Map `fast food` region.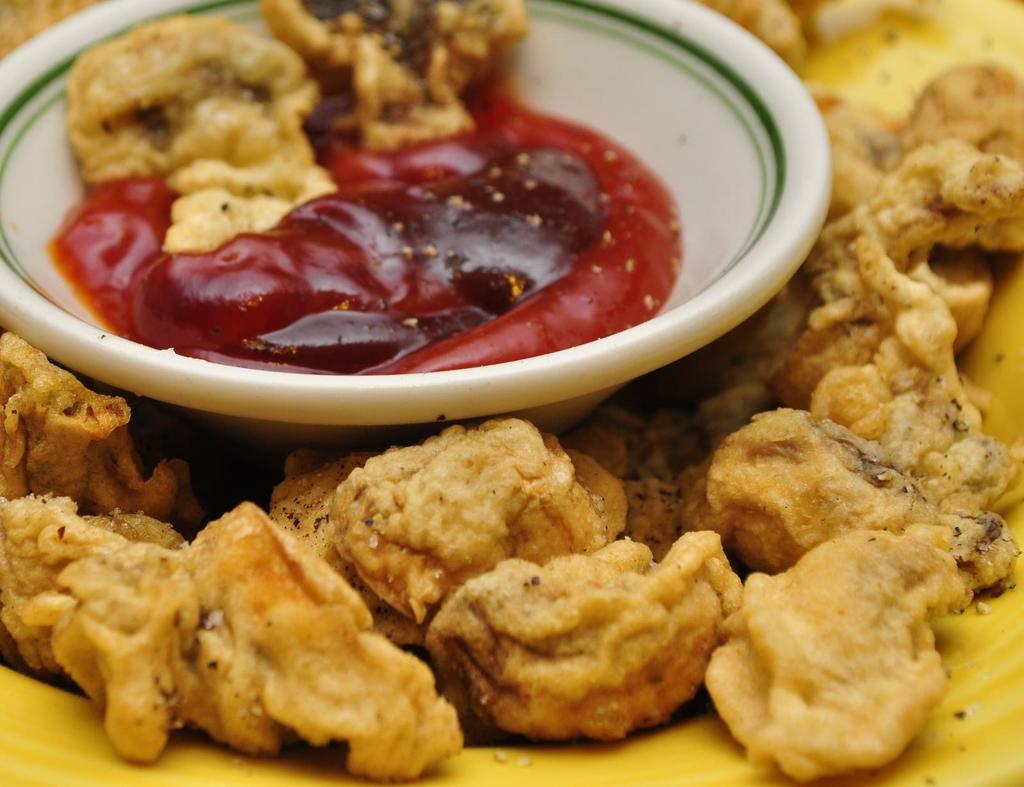
Mapped to 781,136,1023,273.
